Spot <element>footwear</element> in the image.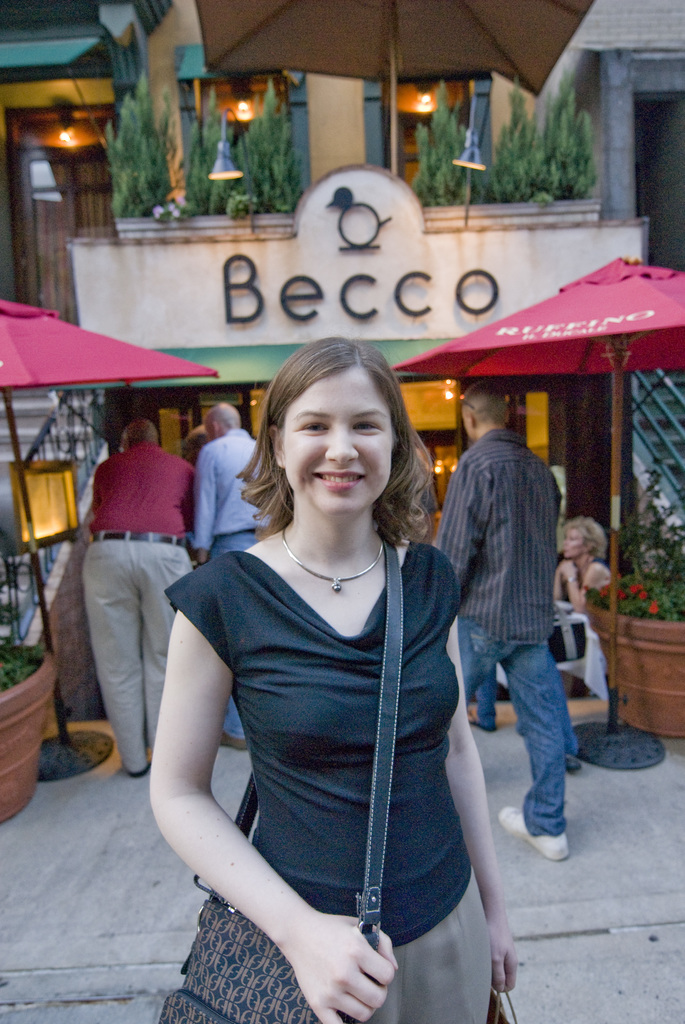
<element>footwear</element> found at BBox(131, 760, 150, 774).
